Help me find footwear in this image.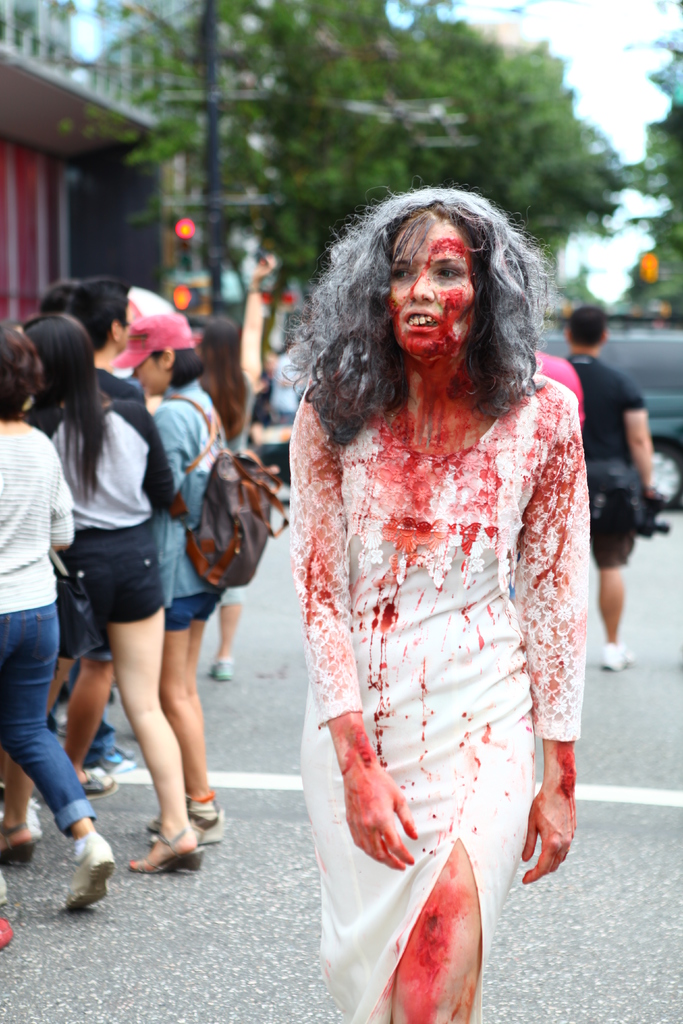
Found it: 0,820,38,858.
